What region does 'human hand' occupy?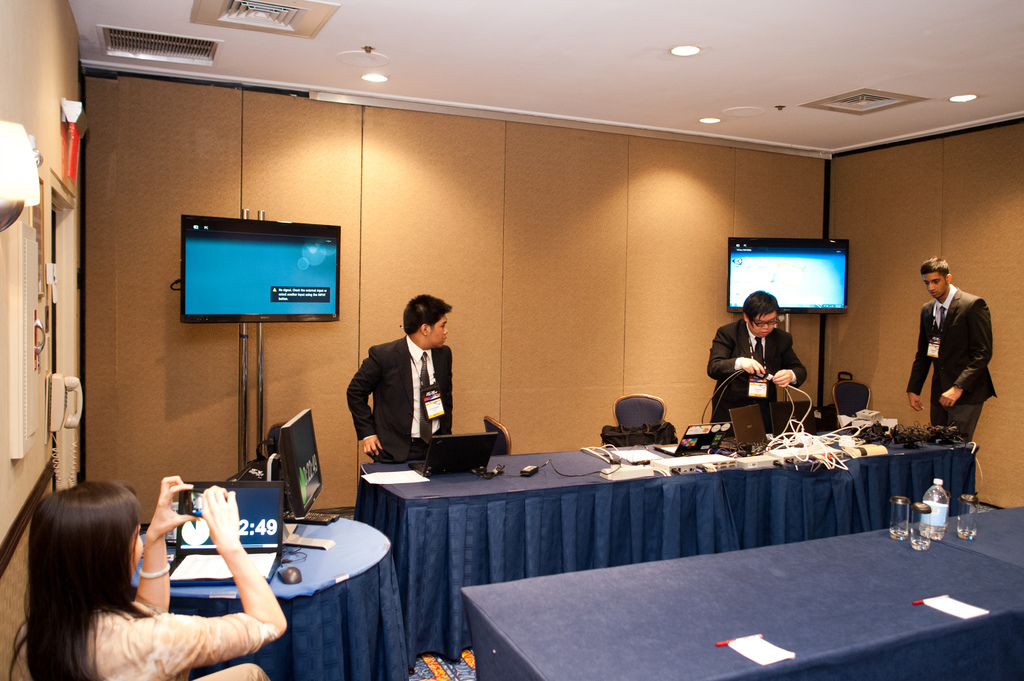
BBox(359, 433, 387, 462).
